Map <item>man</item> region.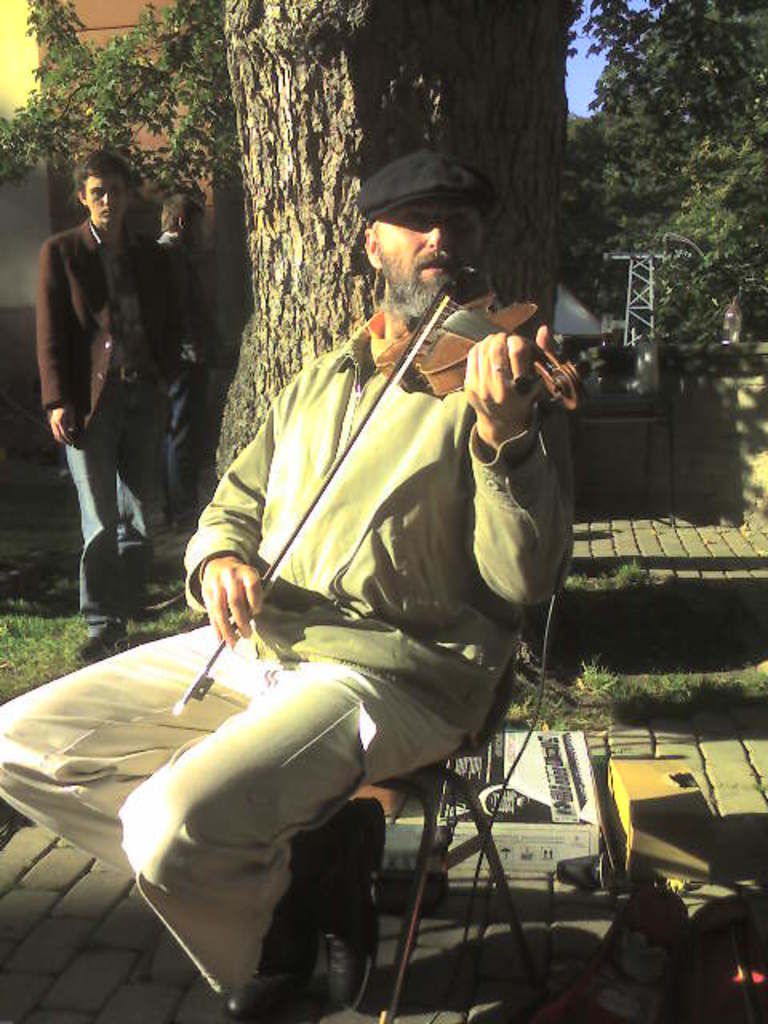
Mapped to left=0, top=149, right=579, bottom=1022.
